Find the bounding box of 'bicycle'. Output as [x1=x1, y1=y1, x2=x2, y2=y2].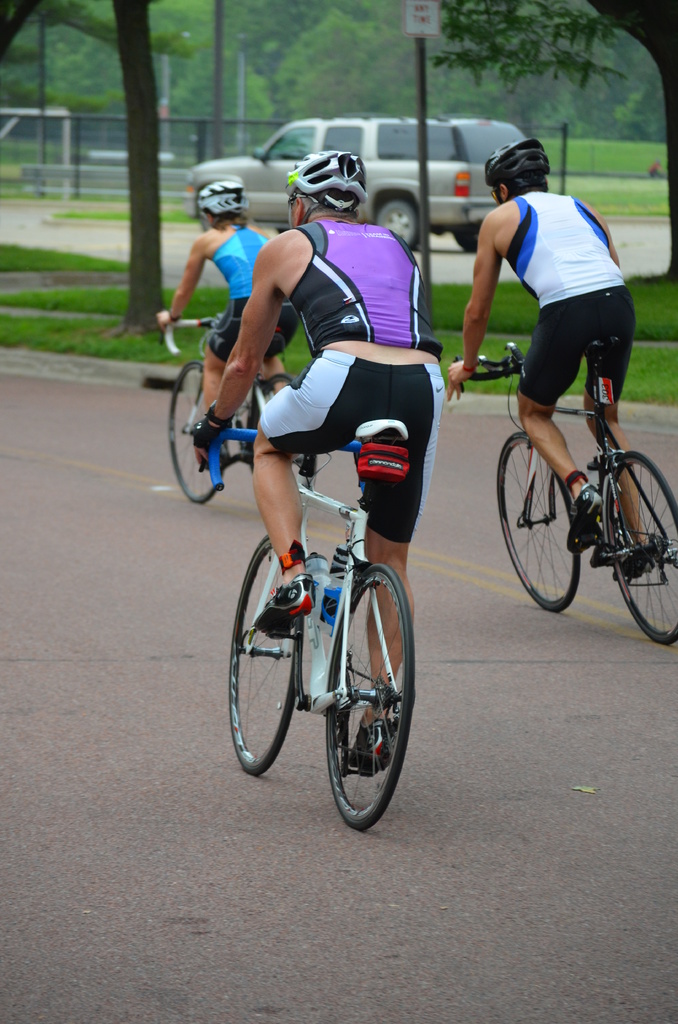
[x1=450, y1=344, x2=677, y2=659].
